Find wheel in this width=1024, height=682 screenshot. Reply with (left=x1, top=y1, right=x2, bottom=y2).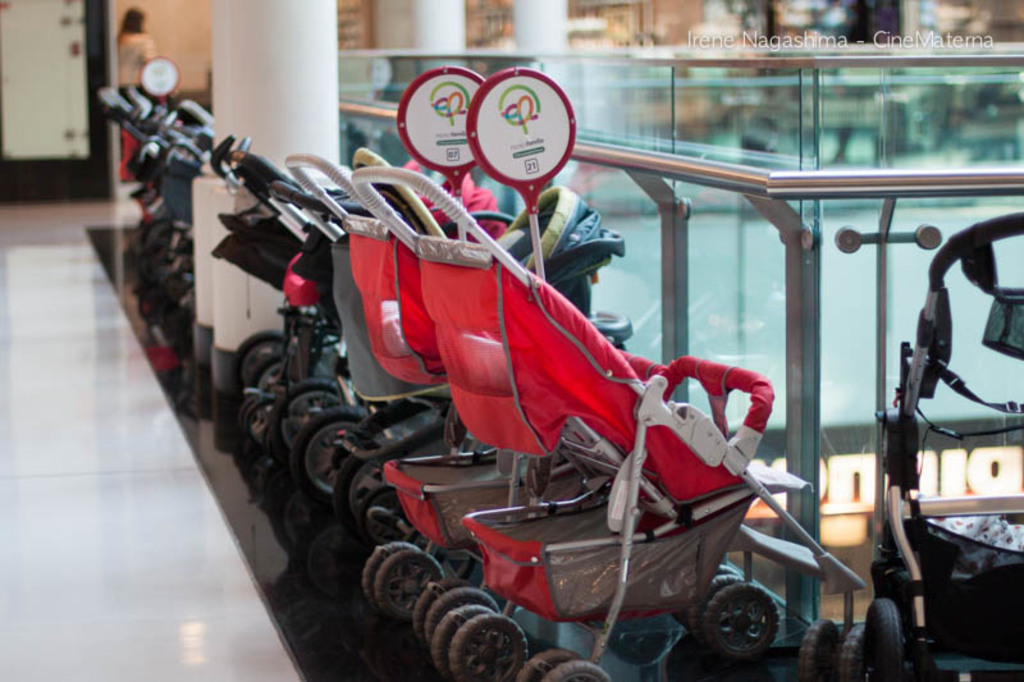
(left=691, top=576, right=741, bottom=646).
